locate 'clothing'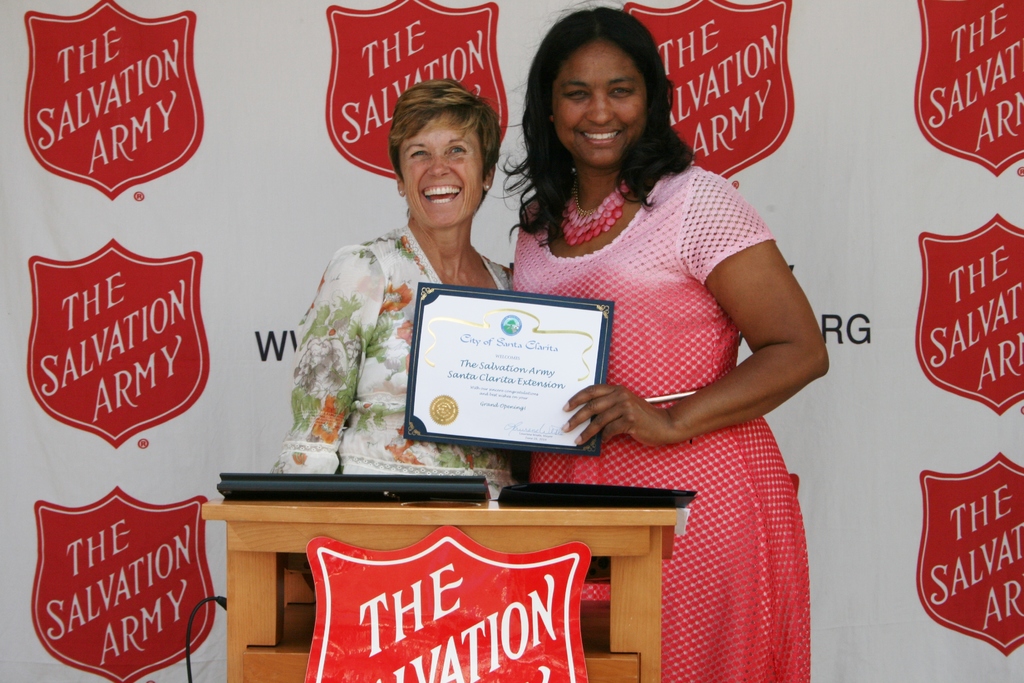
rect(266, 222, 519, 502)
